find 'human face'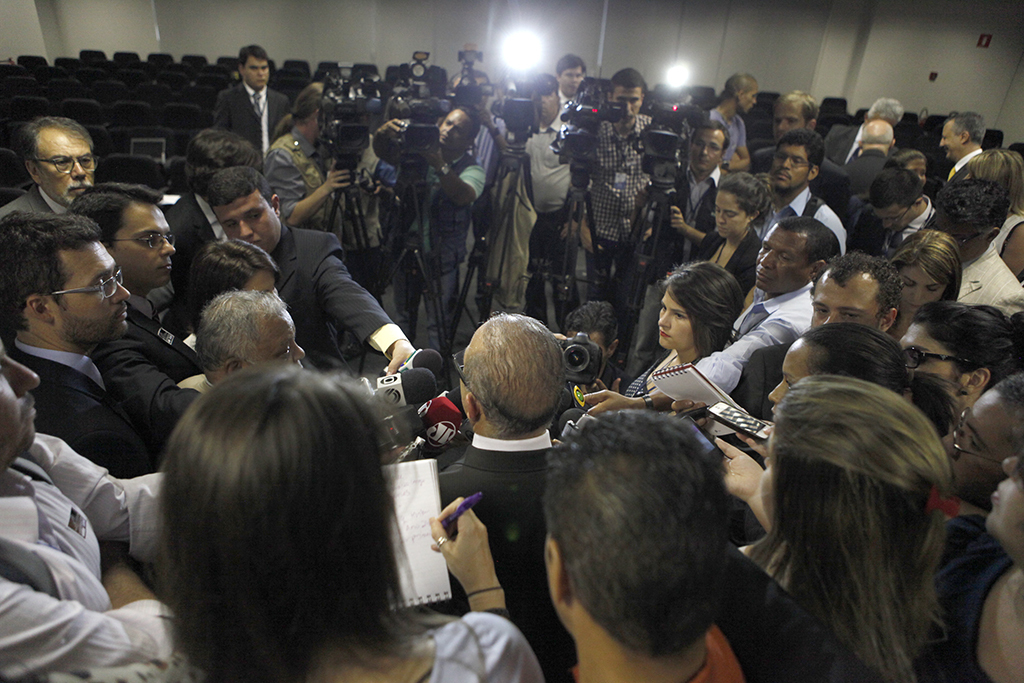
region(115, 207, 176, 288)
